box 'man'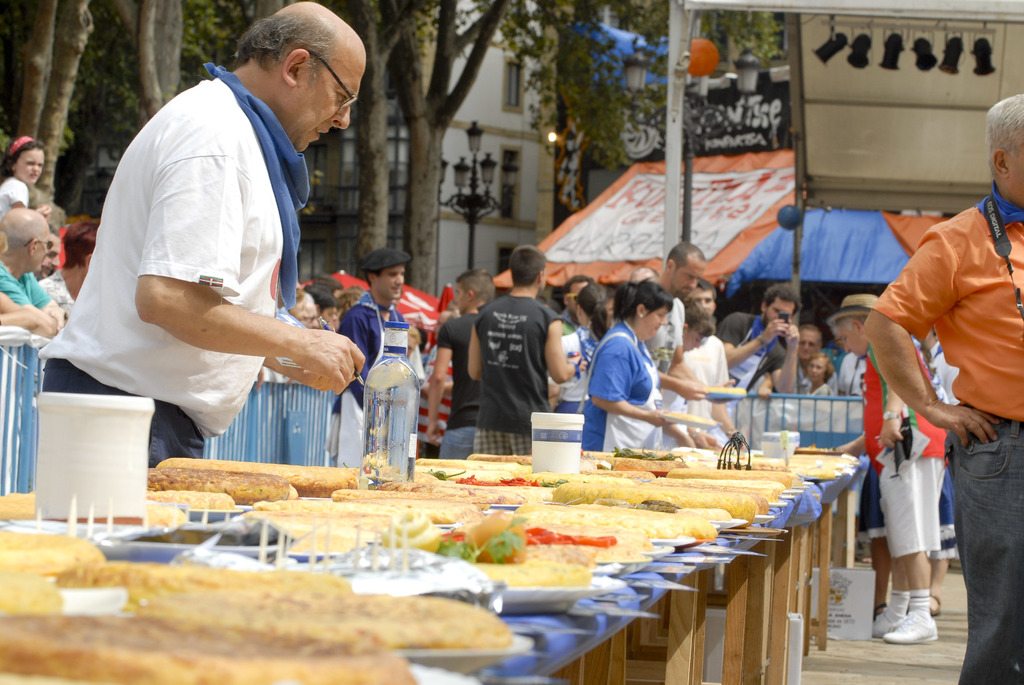
pyautogui.locateOnScreen(425, 267, 498, 457)
